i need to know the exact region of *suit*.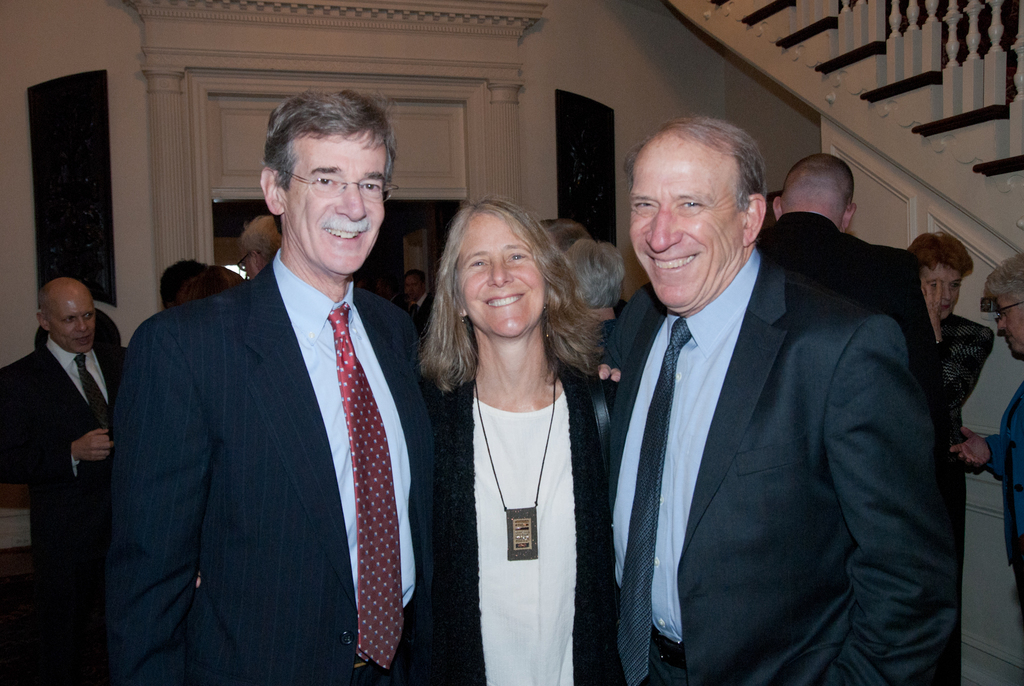
Region: select_region(111, 254, 442, 685).
